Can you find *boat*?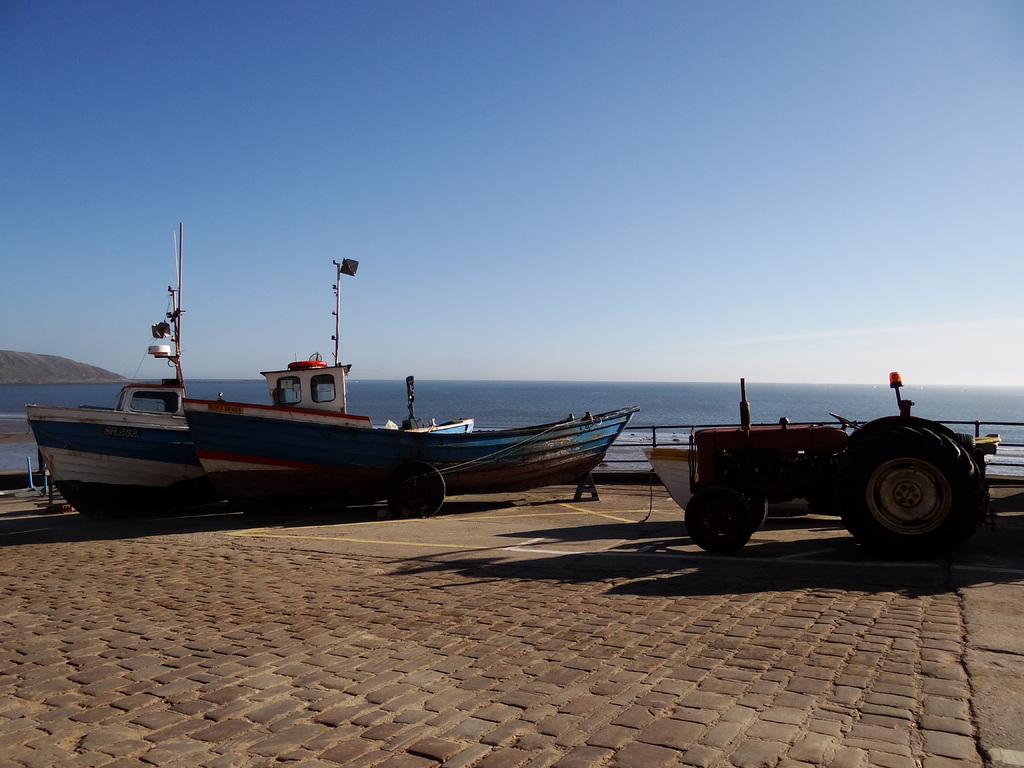
Yes, bounding box: [647, 445, 700, 525].
